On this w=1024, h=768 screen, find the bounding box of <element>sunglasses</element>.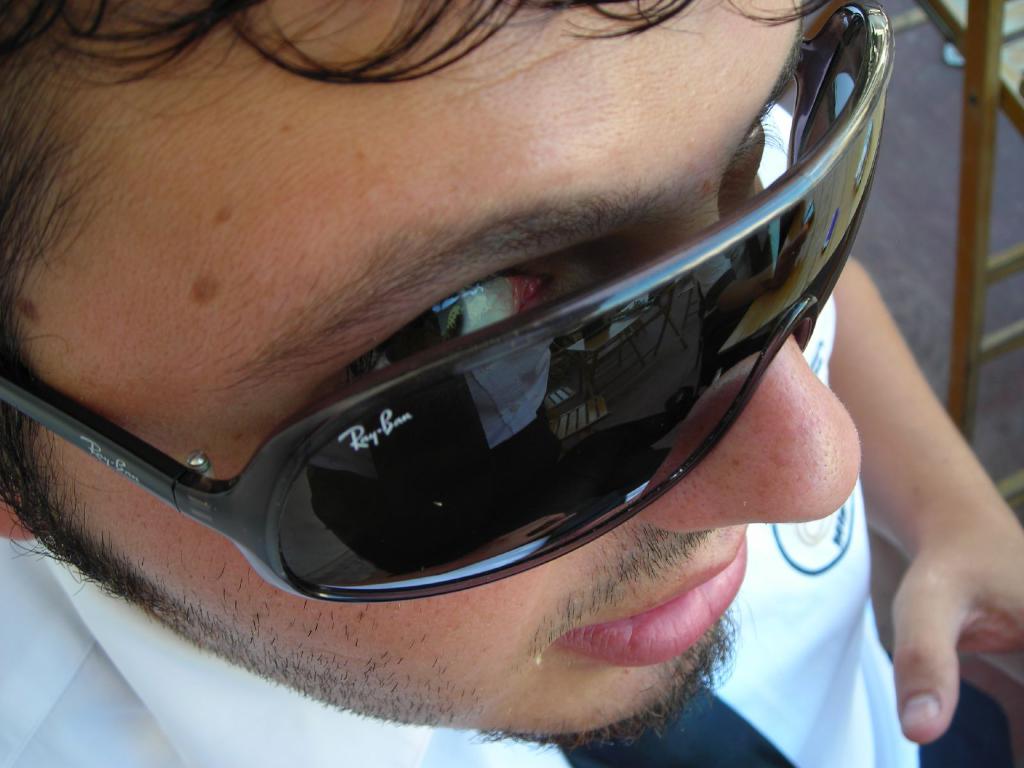
Bounding box: x1=1, y1=0, x2=892, y2=603.
